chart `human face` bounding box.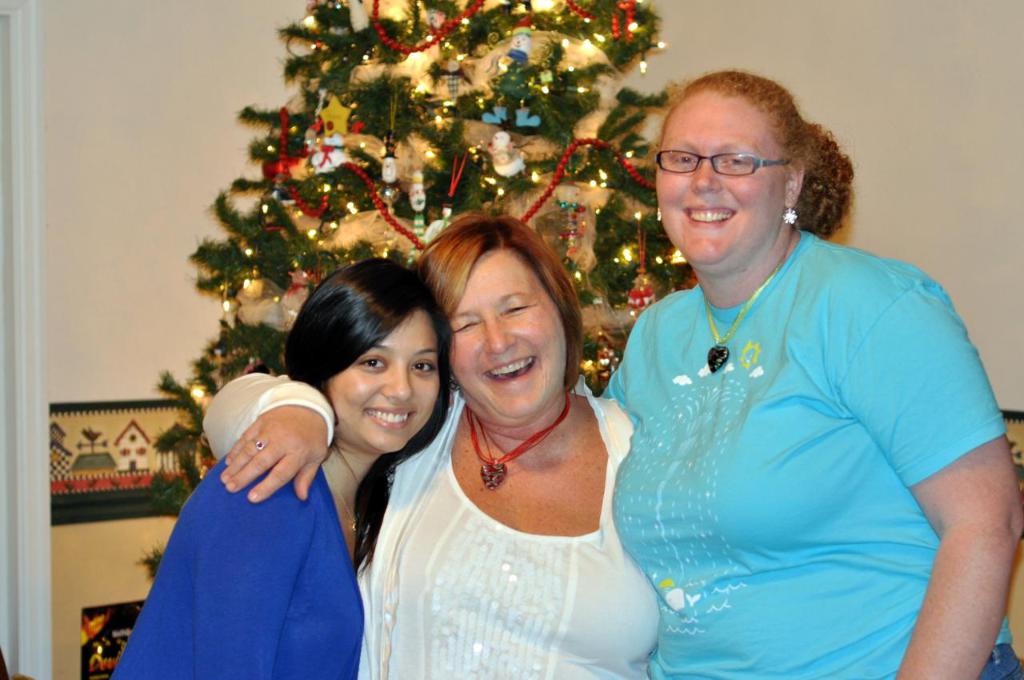
Charted: locate(327, 306, 437, 448).
